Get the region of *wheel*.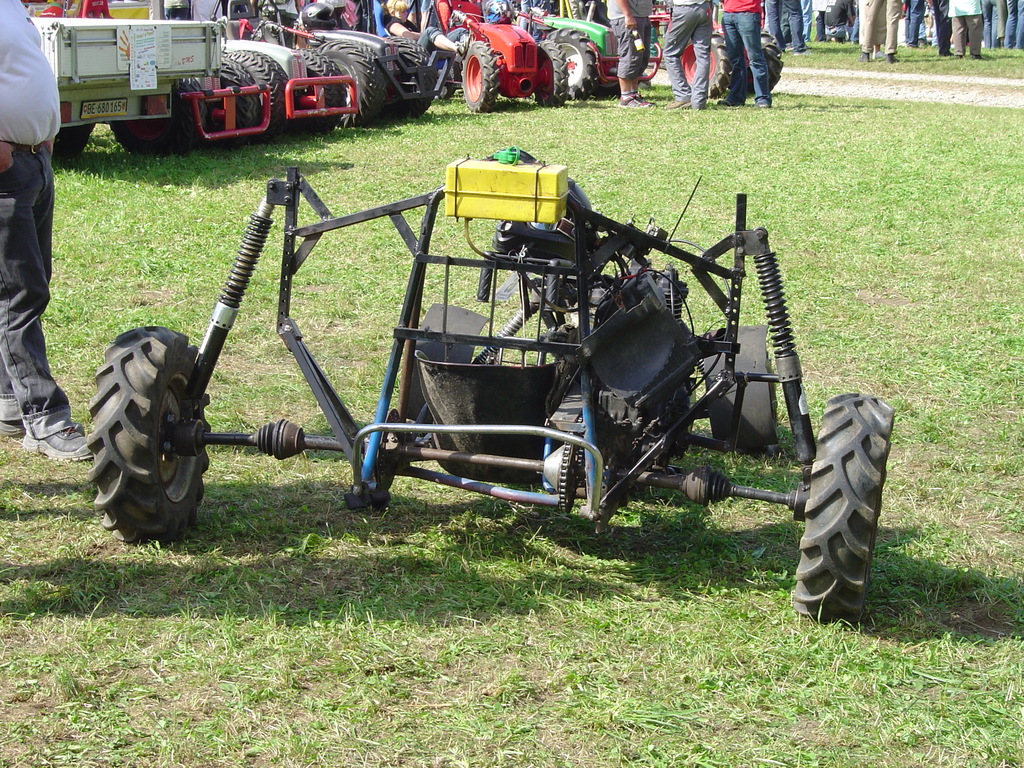
90, 312, 204, 543.
